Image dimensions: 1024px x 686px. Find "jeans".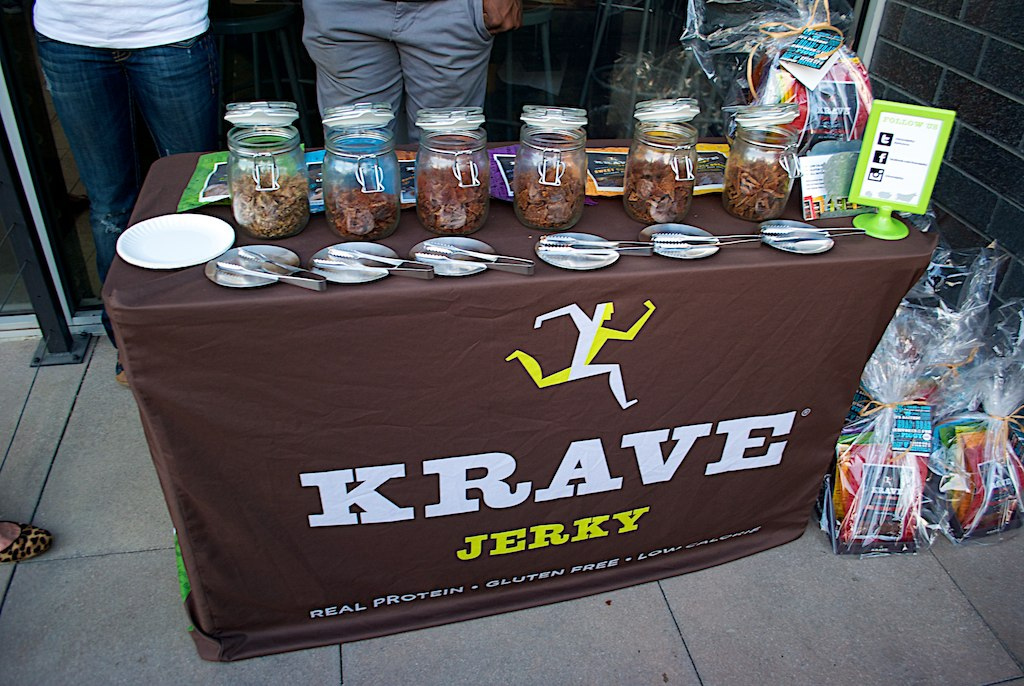
select_region(34, 32, 220, 353).
